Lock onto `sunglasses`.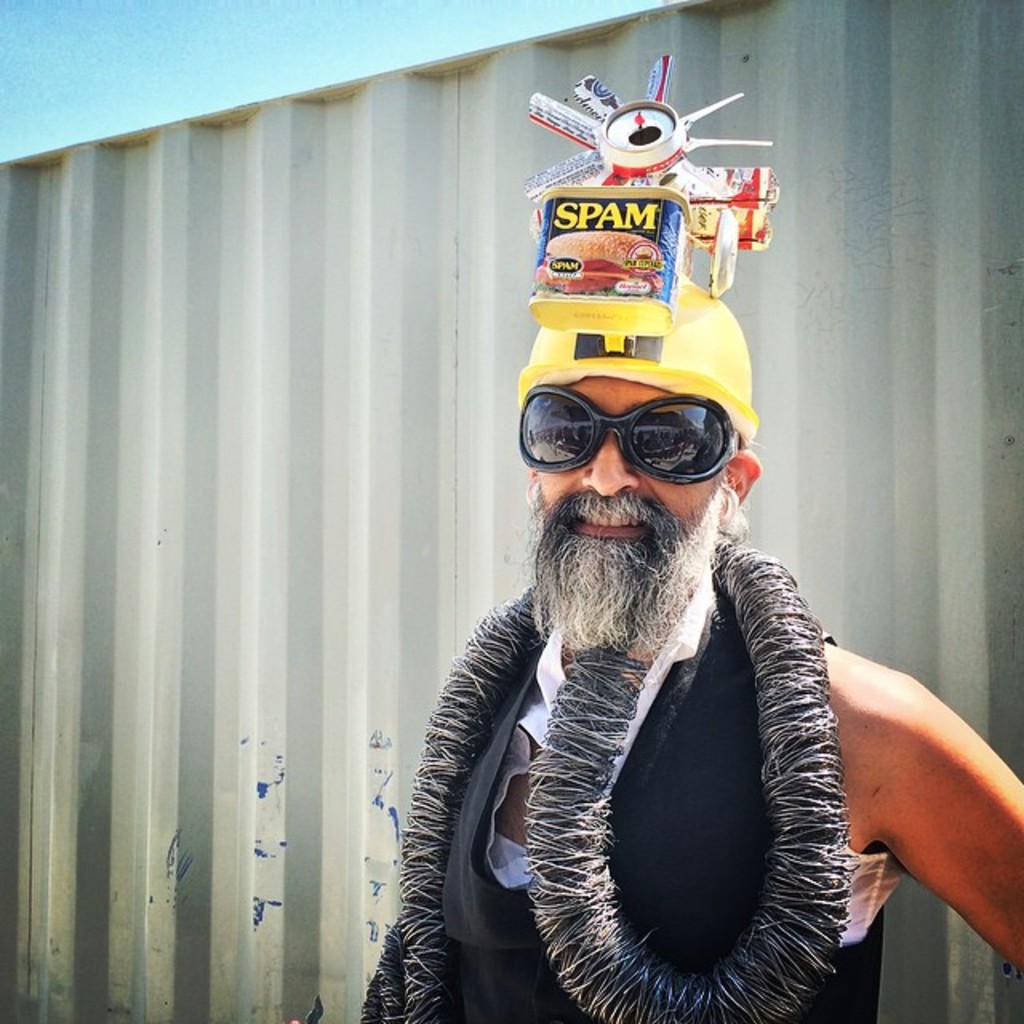
Locked: x1=490, y1=374, x2=725, y2=496.
